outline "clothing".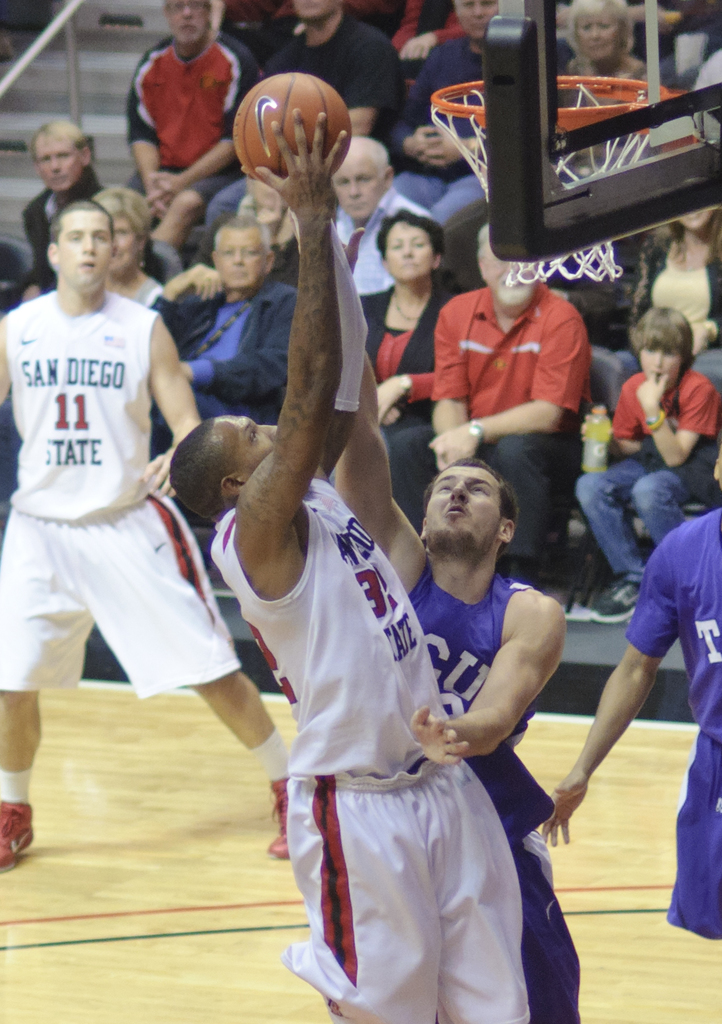
Outline: 195, 171, 294, 252.
